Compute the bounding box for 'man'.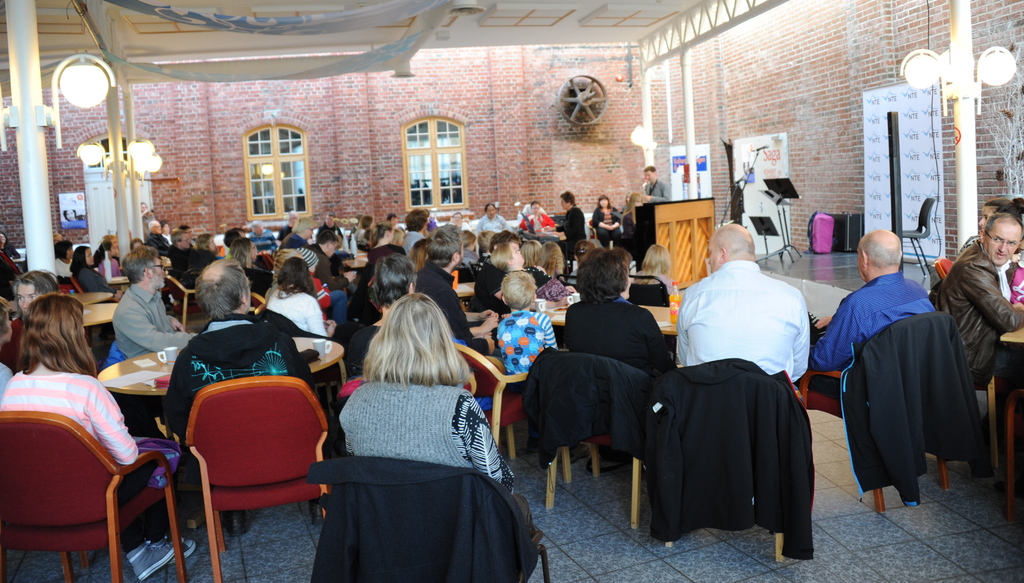
[157, 255, 326, 511].
